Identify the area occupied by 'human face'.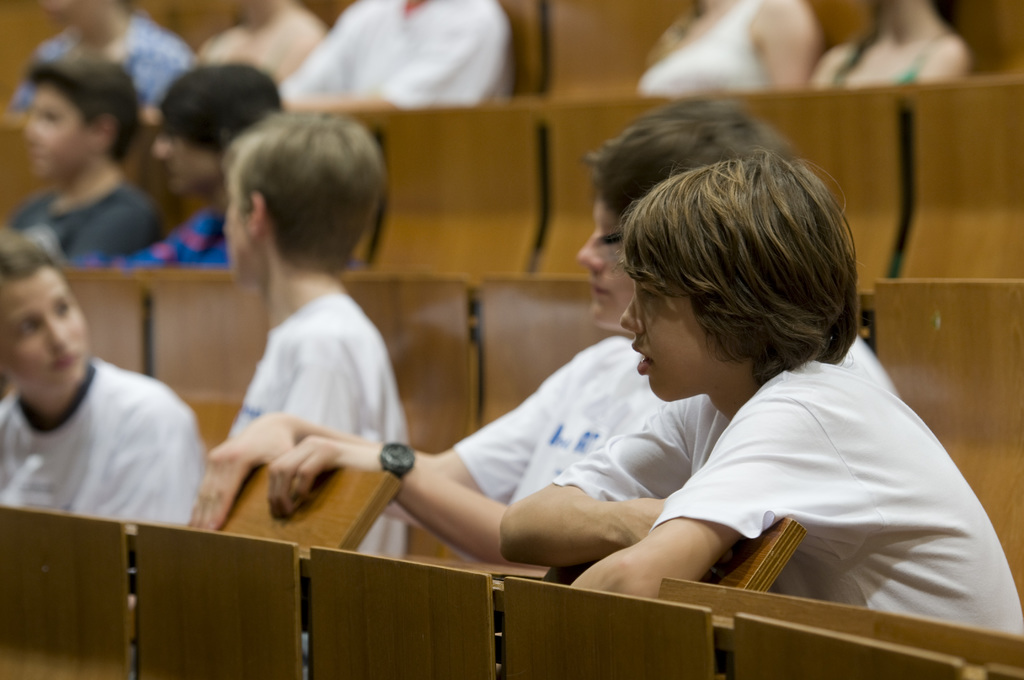
Area: (x1=155, y1=136, x2=216, y2=193).
